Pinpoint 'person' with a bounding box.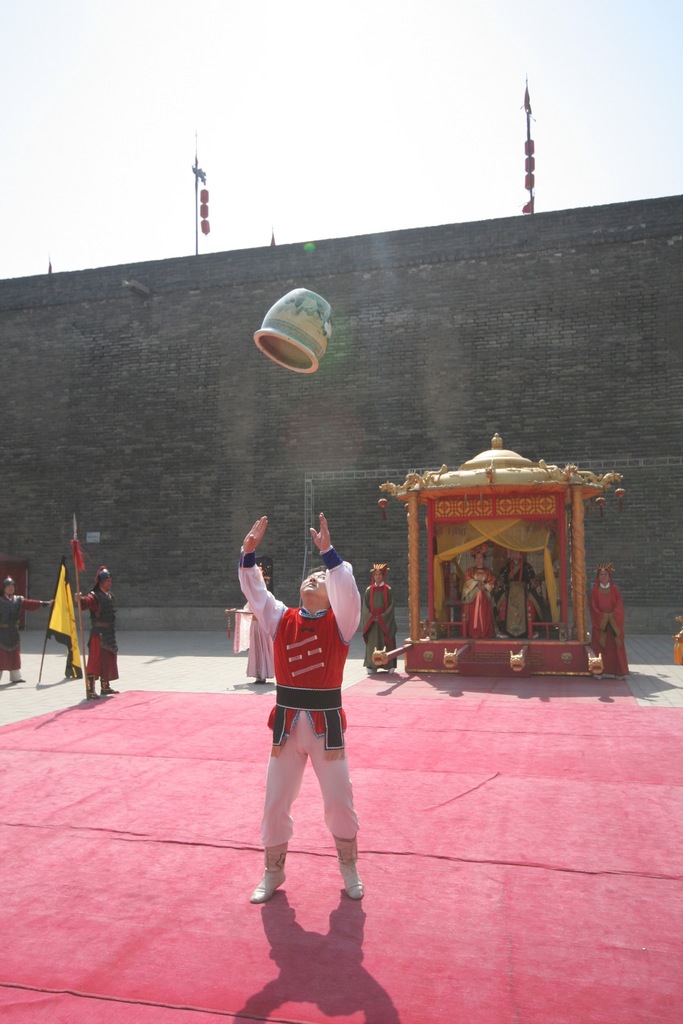
detection(235, 510, 371, 900).
